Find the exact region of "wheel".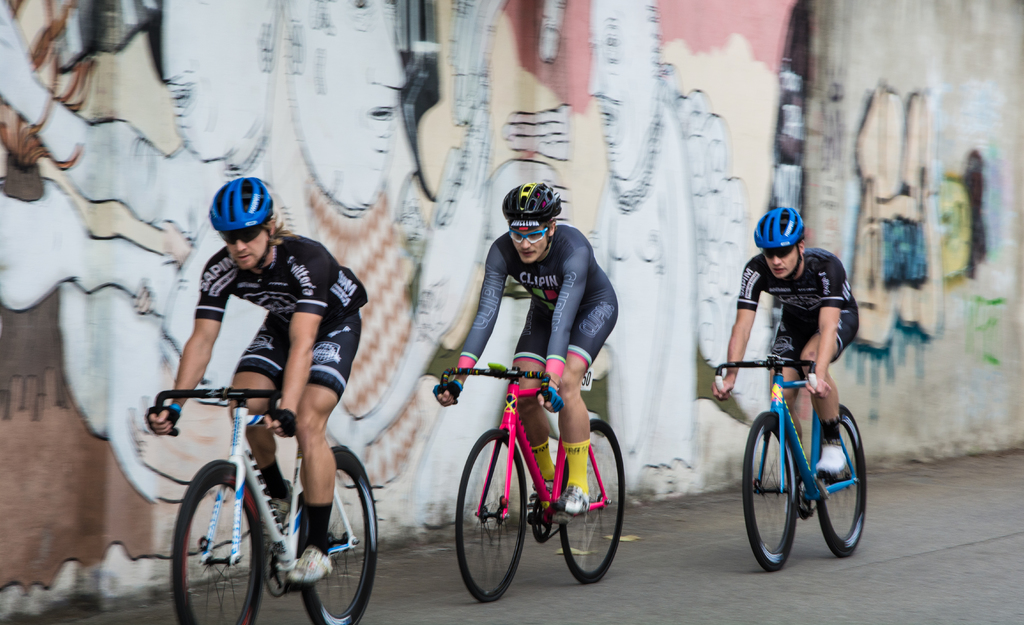
Exact region: (458, 431, 528, 603).
